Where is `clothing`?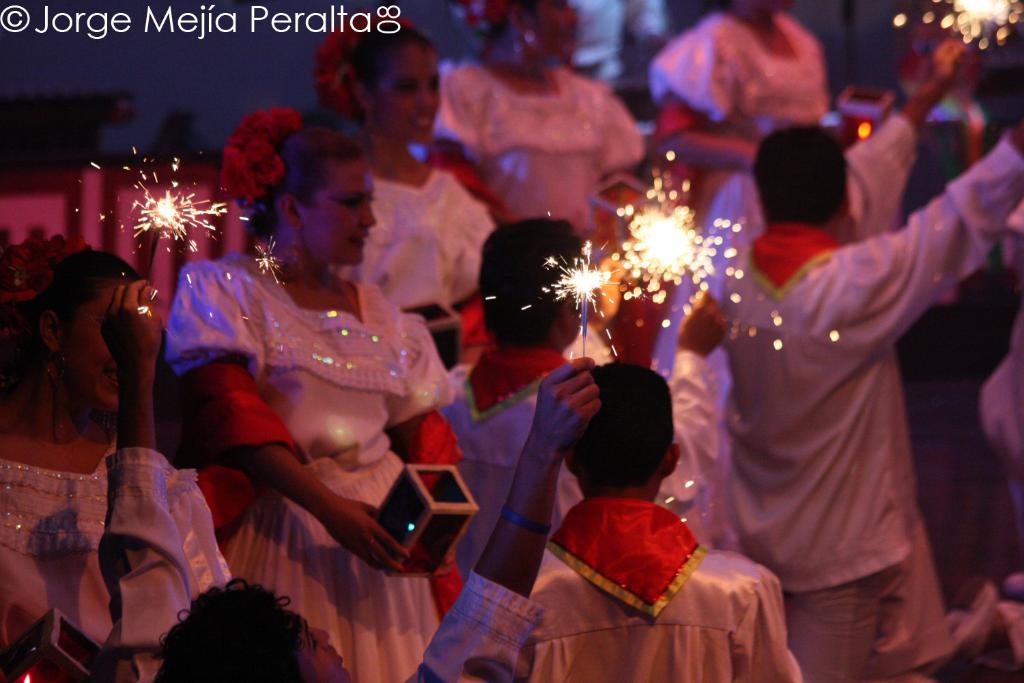
l=0, t=428, r=215, b=682.
